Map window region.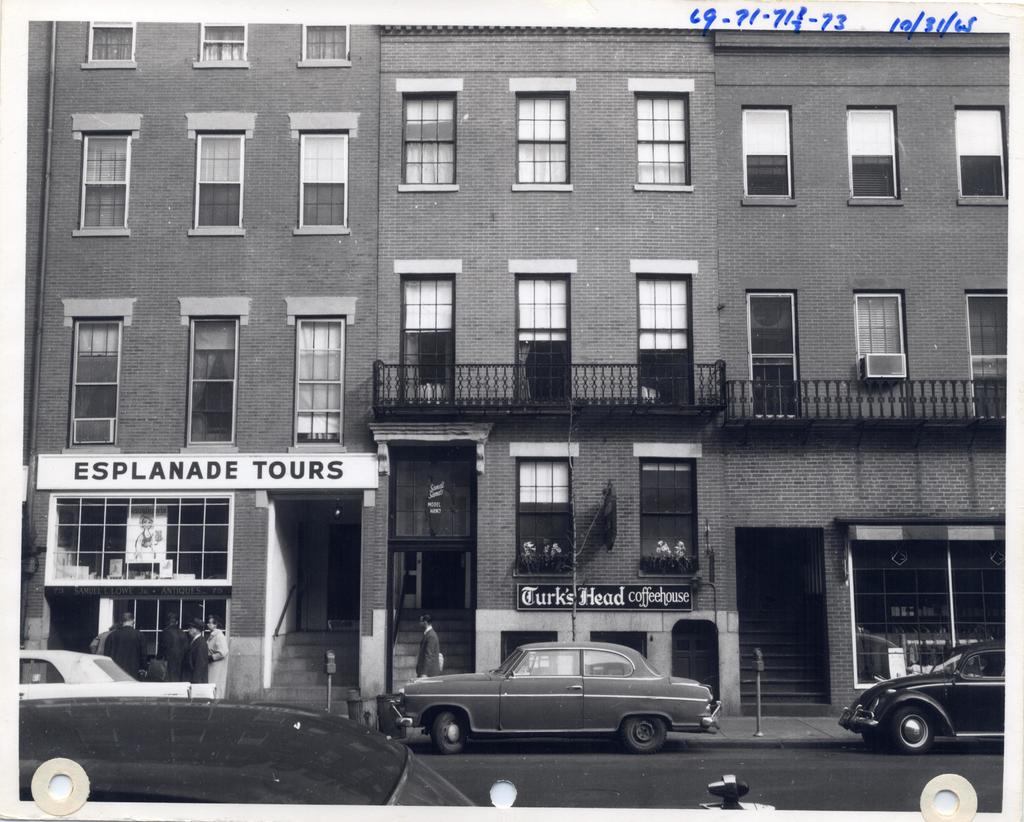
Mapped to l=185, t=112, r=257, b=238.
